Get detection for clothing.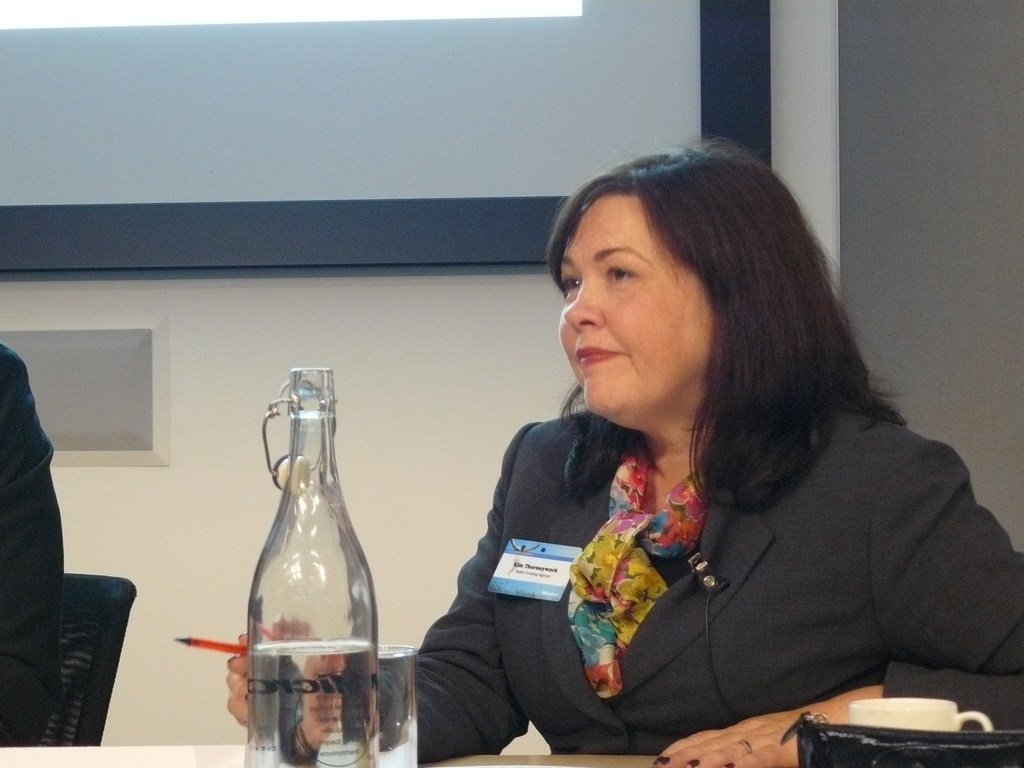
Detection: 0:343:67:749.
